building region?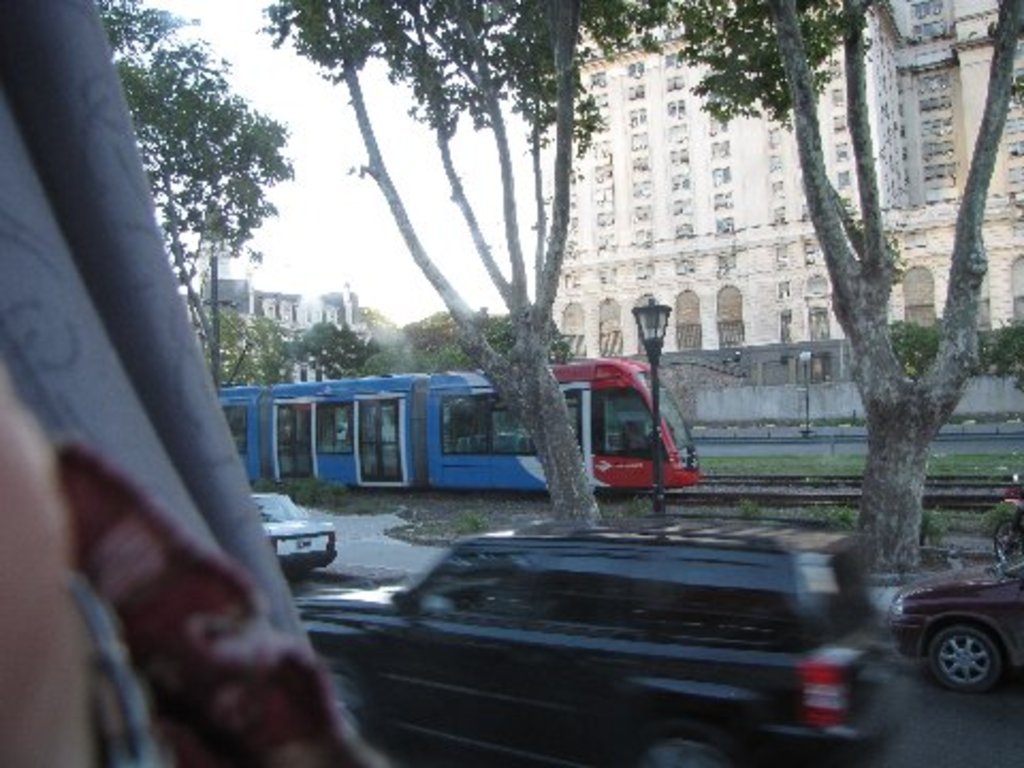
bbox=[177, 277, 367, 382]
